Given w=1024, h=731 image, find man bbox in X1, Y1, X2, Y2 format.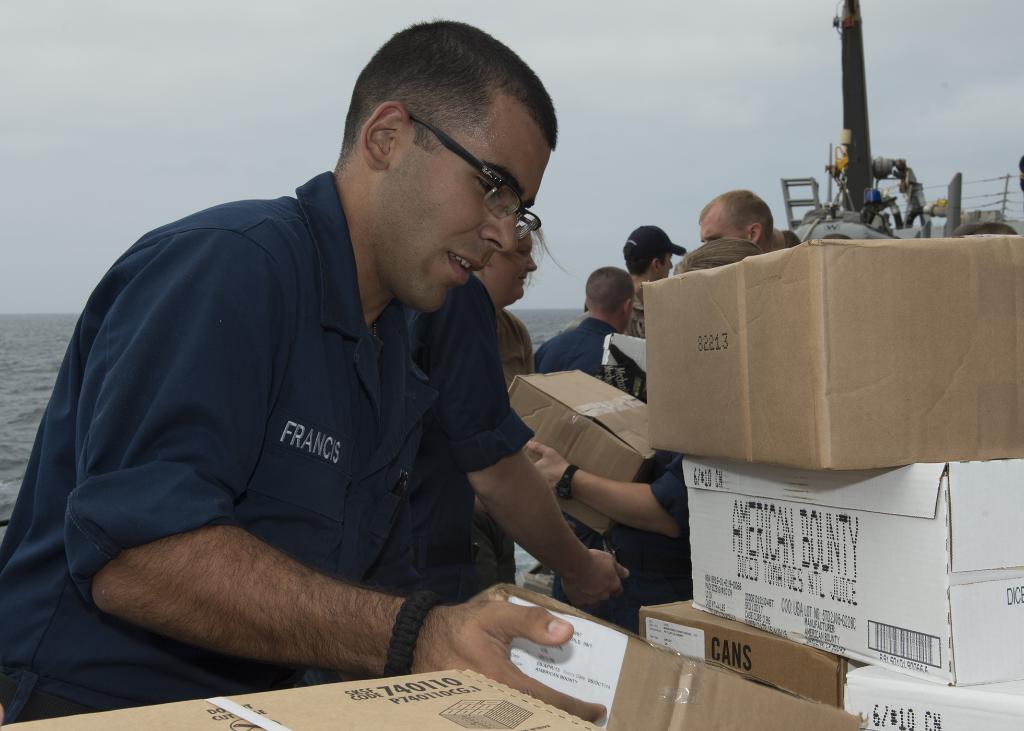
30, 37, 691, 686.
